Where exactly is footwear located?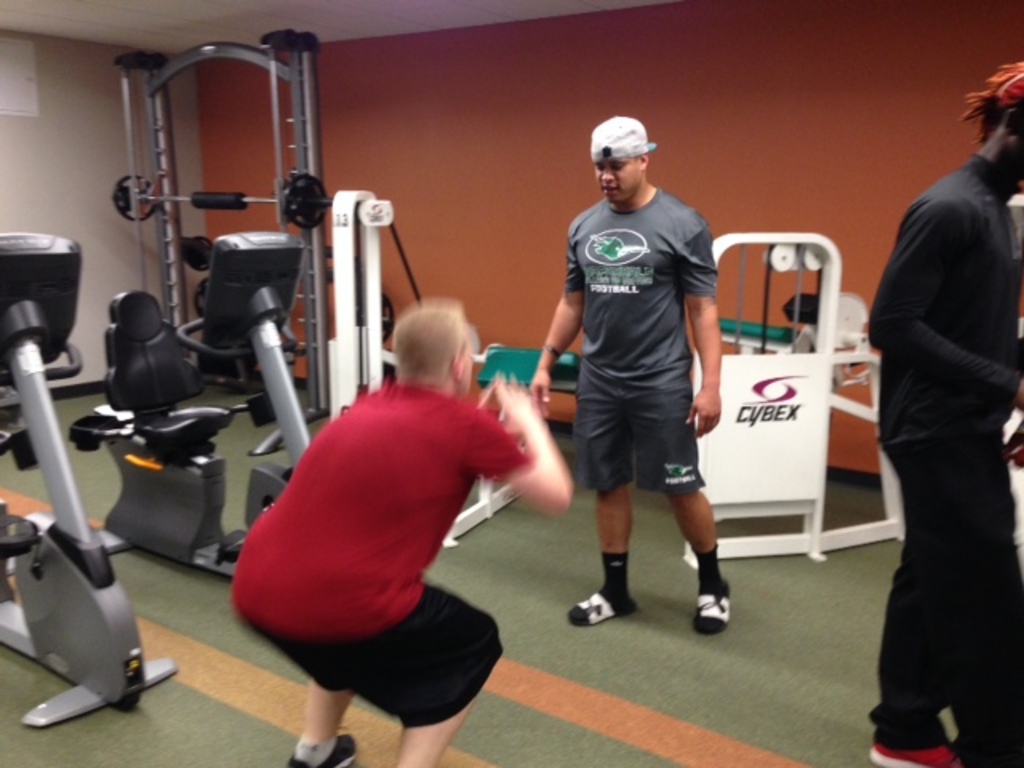
Its bounding box is 282/728/365/766.
